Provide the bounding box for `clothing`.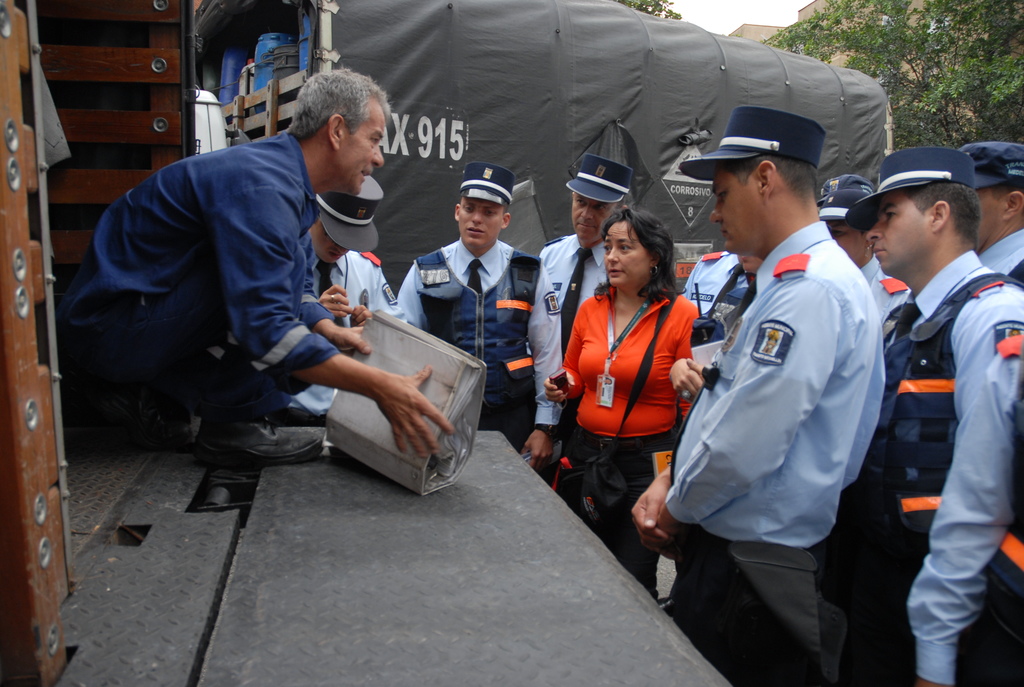
pyautogui.locateOnScreen(829, 246, 1023, 686).
